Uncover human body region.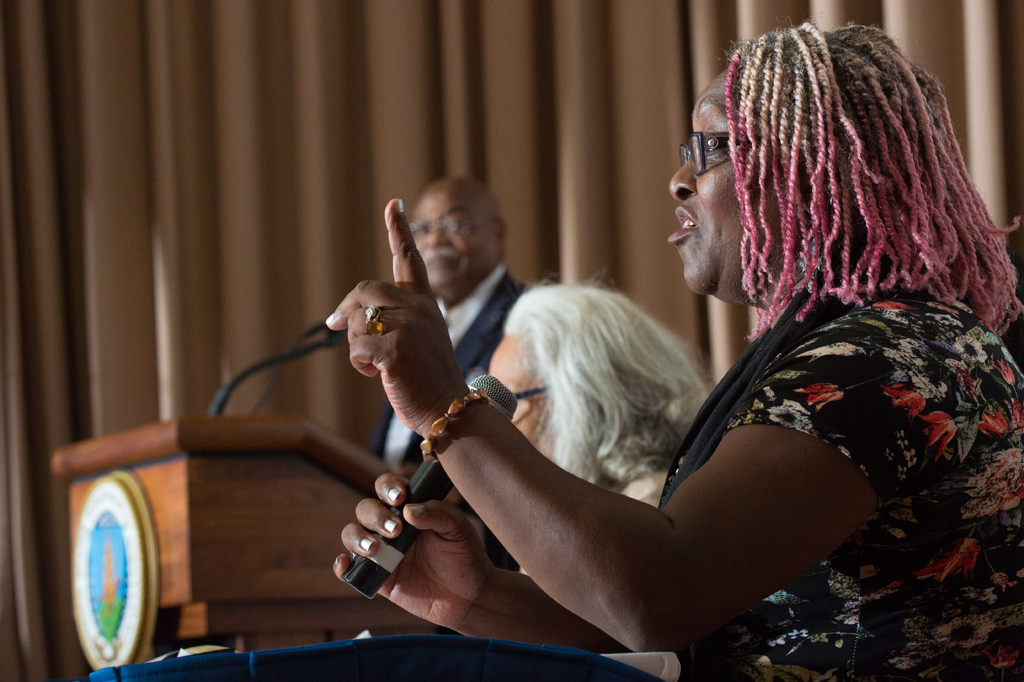
Uncovered: select_region(375, 174, 532, 479).
